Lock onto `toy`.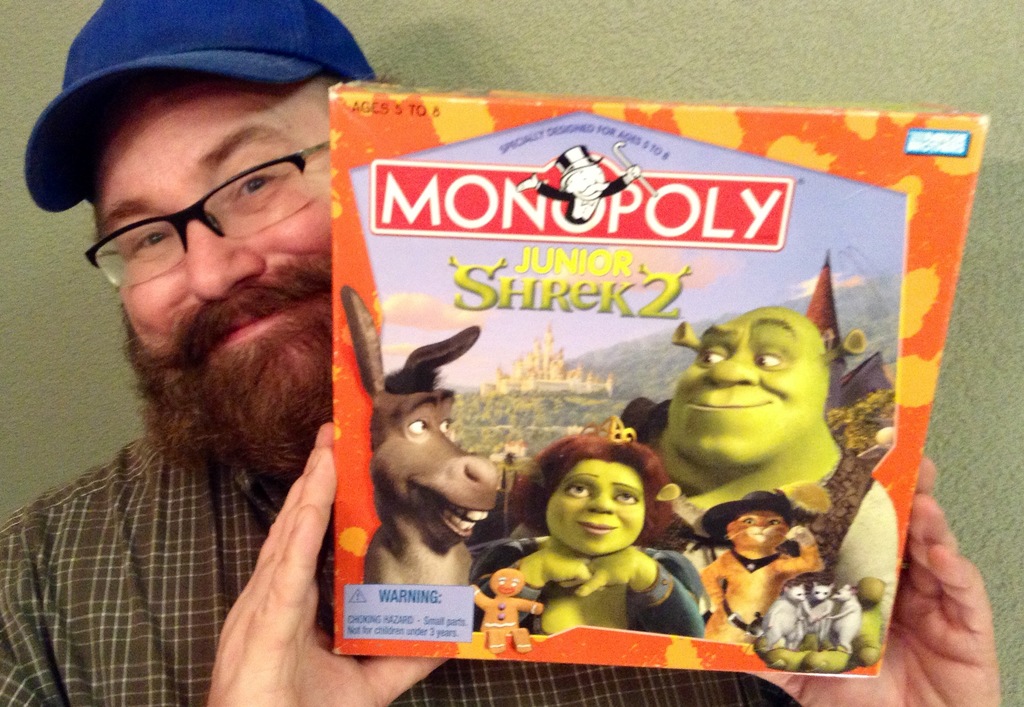
Locked: <region>808, 582, 833, 646</region>.
